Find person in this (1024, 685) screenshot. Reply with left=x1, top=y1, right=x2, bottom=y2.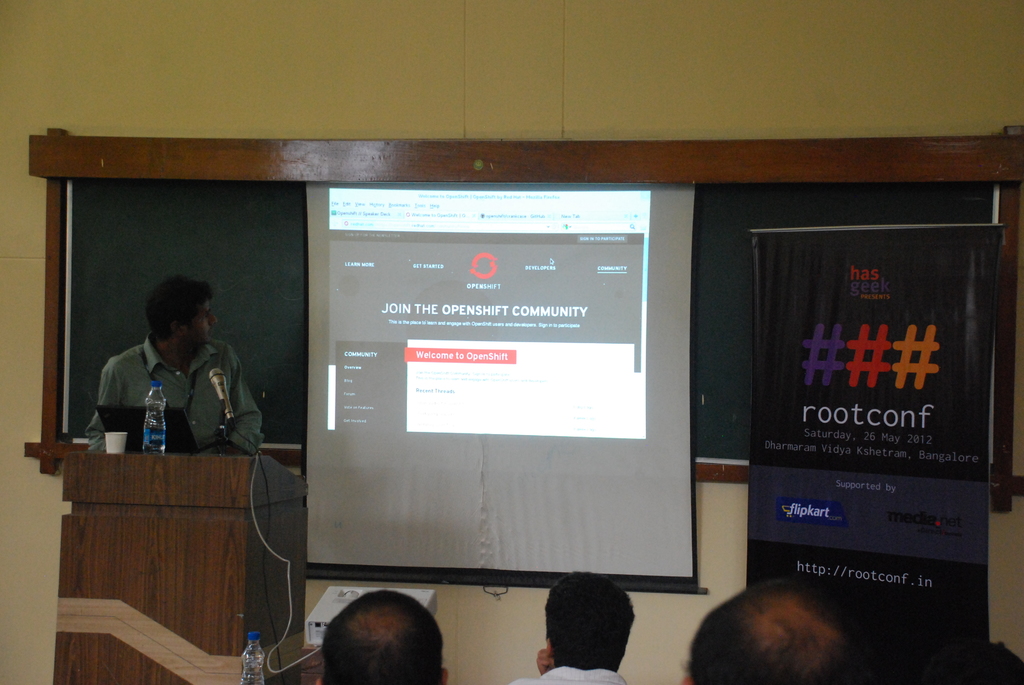
left=93, top=286, right=248, bottom=478.
